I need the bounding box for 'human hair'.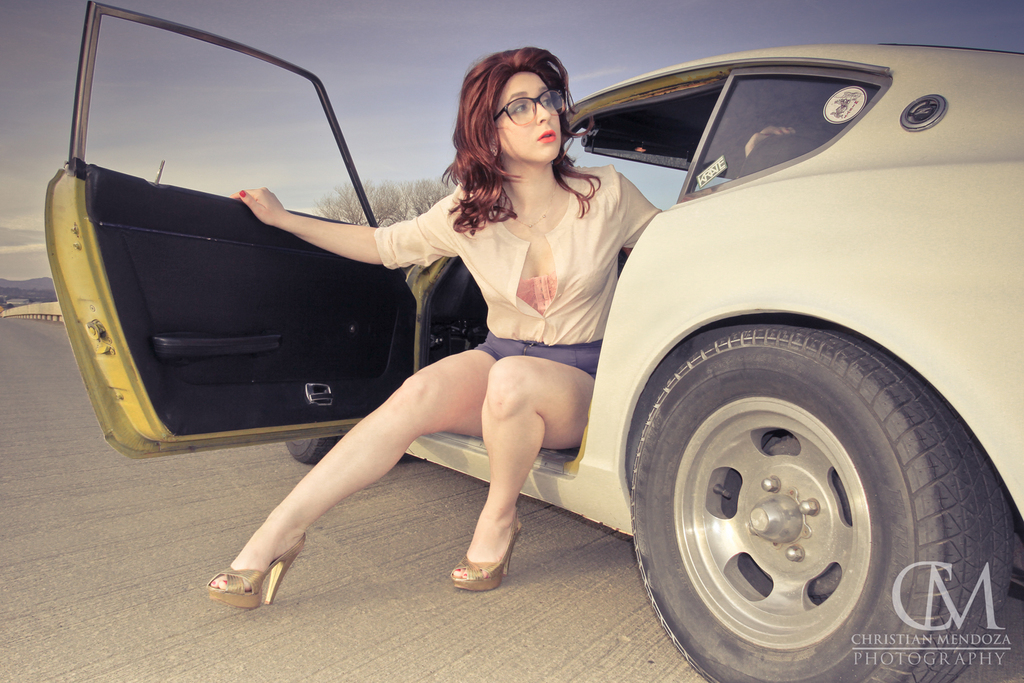
Here it is: region(444, 39, 573, 204).
